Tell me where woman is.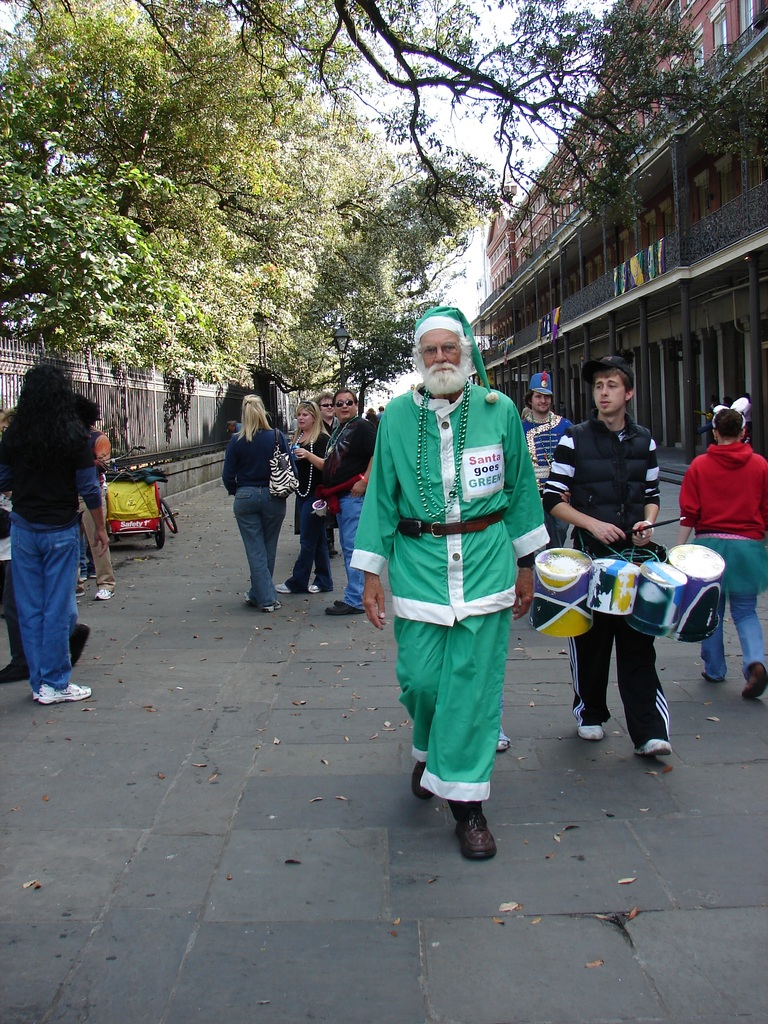
woman is at region(226, 392, 287, 616).
